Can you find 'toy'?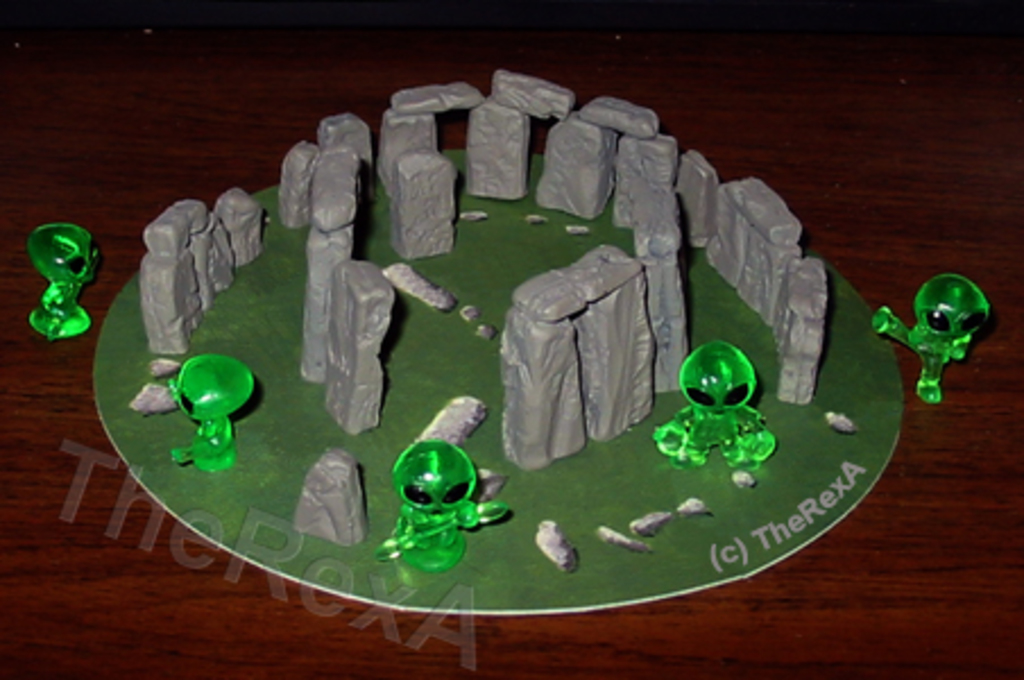
Yes, bounding box: (left=378, top=77, right=480, bottom=184).
